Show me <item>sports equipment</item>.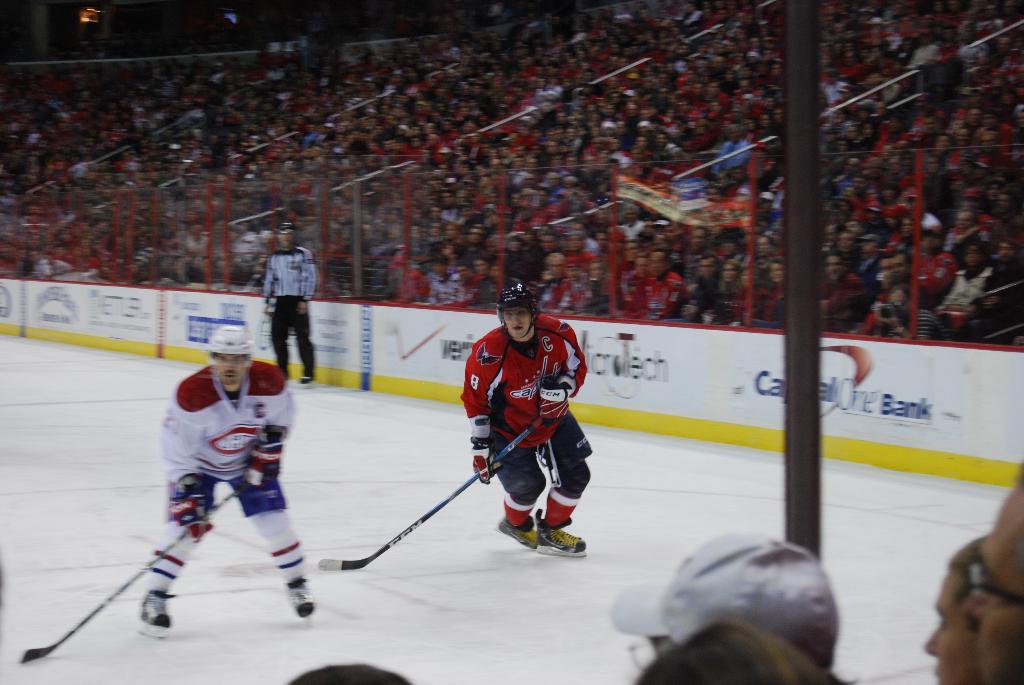
<item>sports equipment</item> is here: (319,418,535,569).
